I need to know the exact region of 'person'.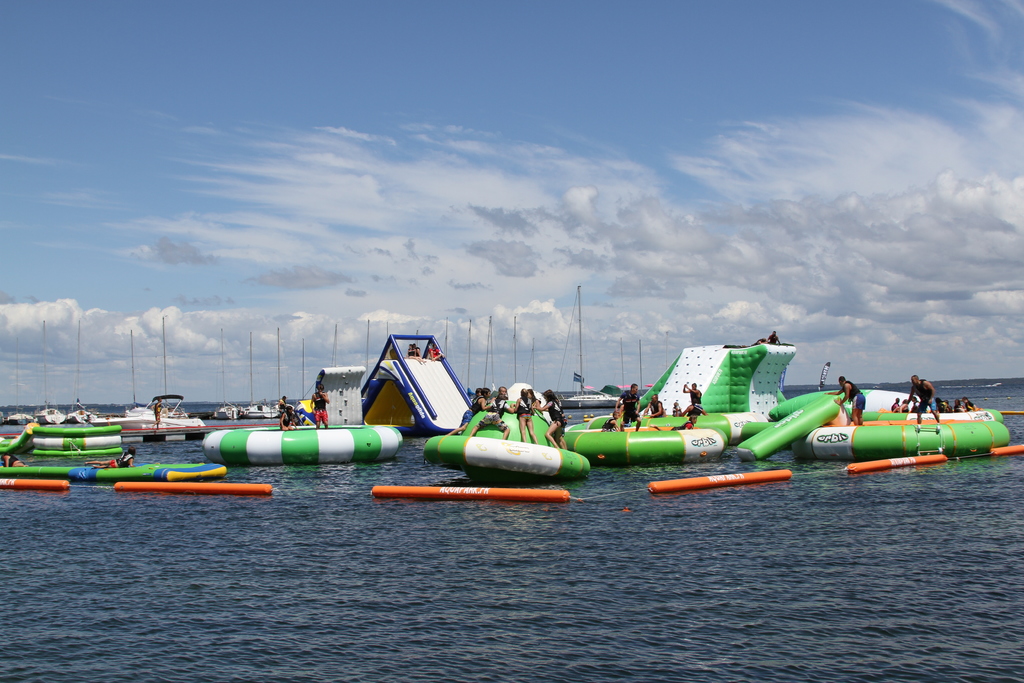
Region: (0,454,26,465).
